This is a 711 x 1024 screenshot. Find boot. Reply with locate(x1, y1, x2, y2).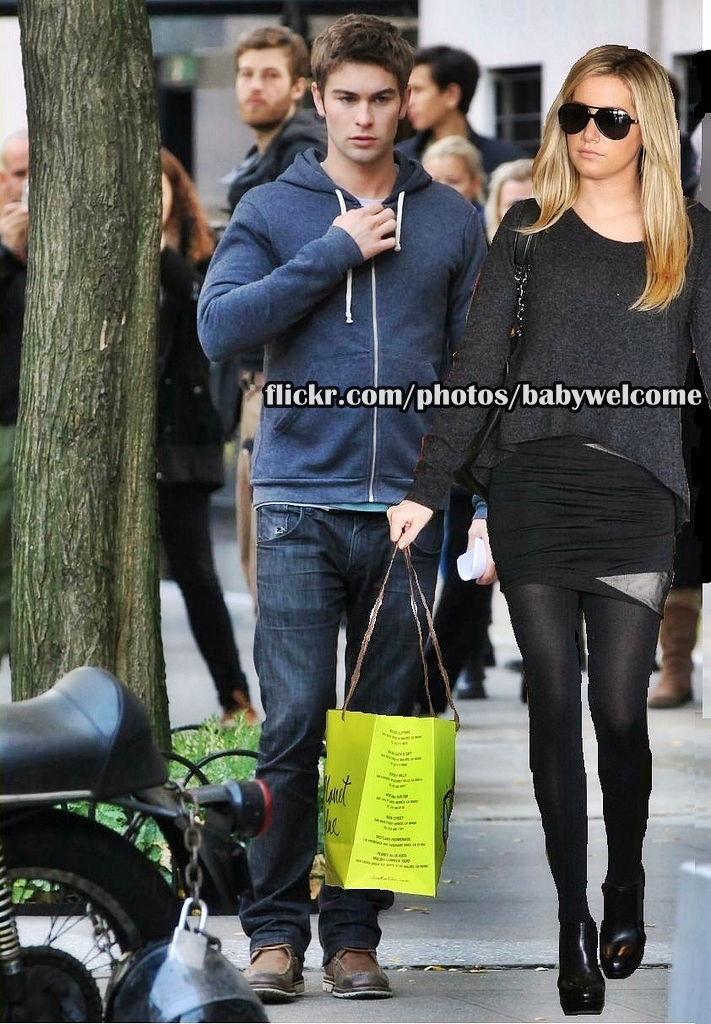
locate(648, 593, 698, 706).
